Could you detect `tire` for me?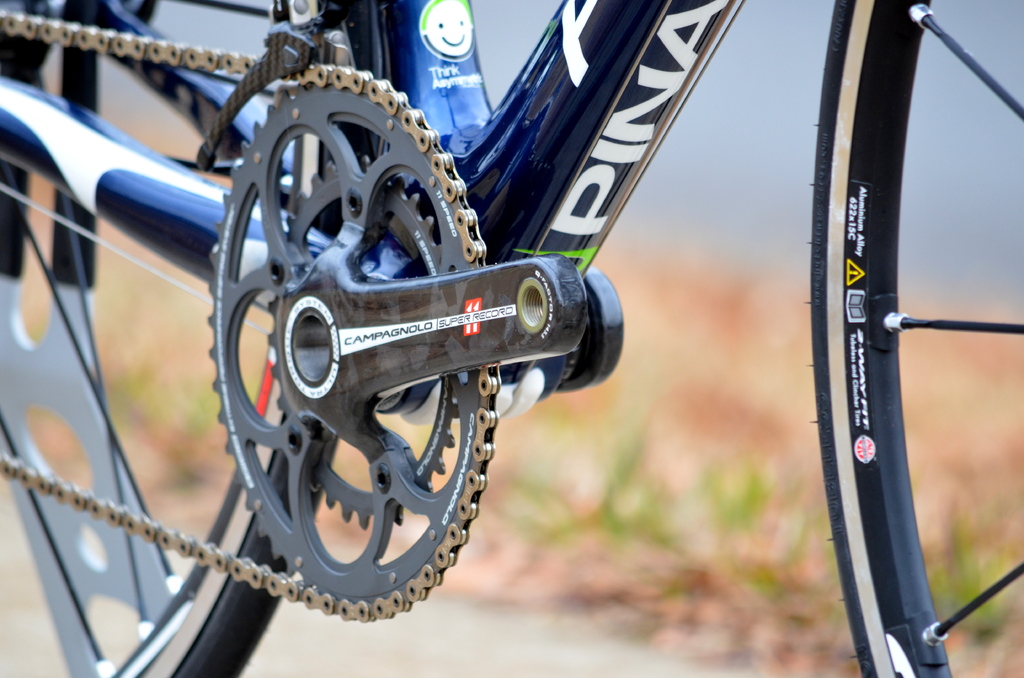
Detection result: <box>808,0,1023,677</box>.
